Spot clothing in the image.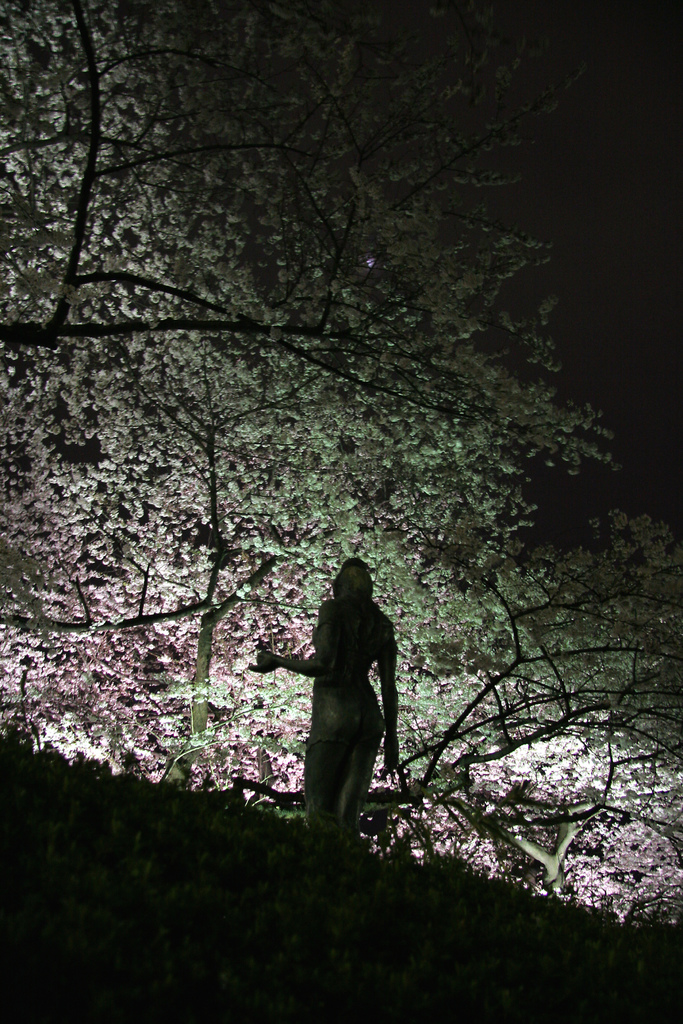
clothing found at [302, 596, 399, 754].
